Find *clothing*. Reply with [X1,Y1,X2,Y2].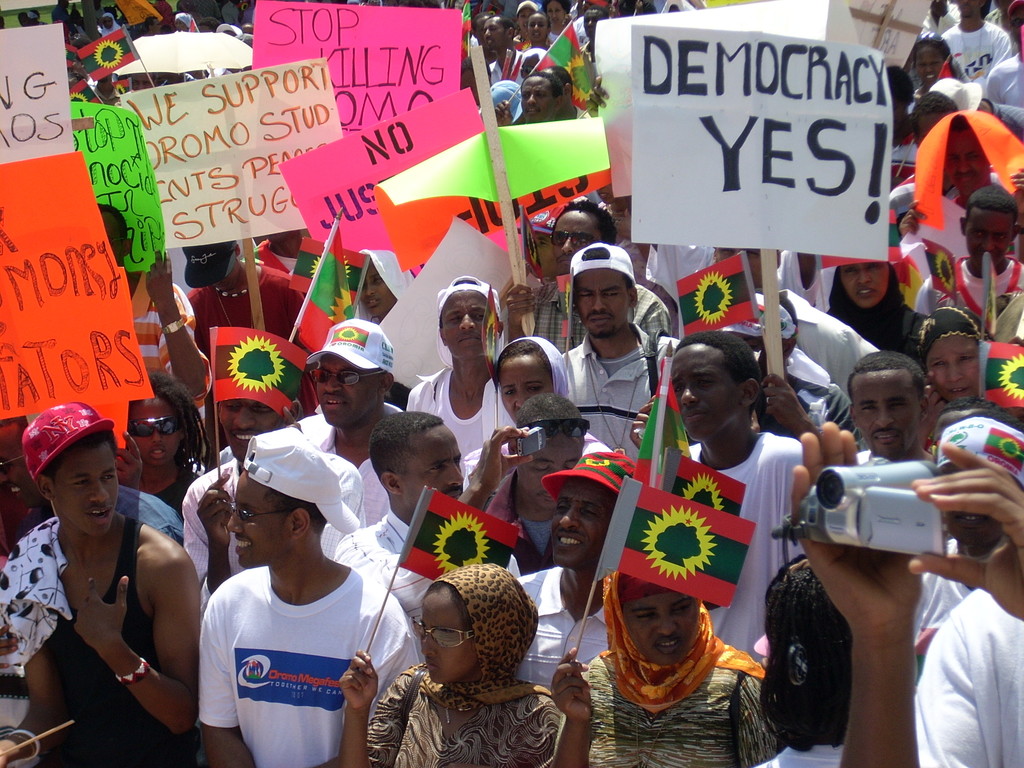
[937,19,1014,79].
